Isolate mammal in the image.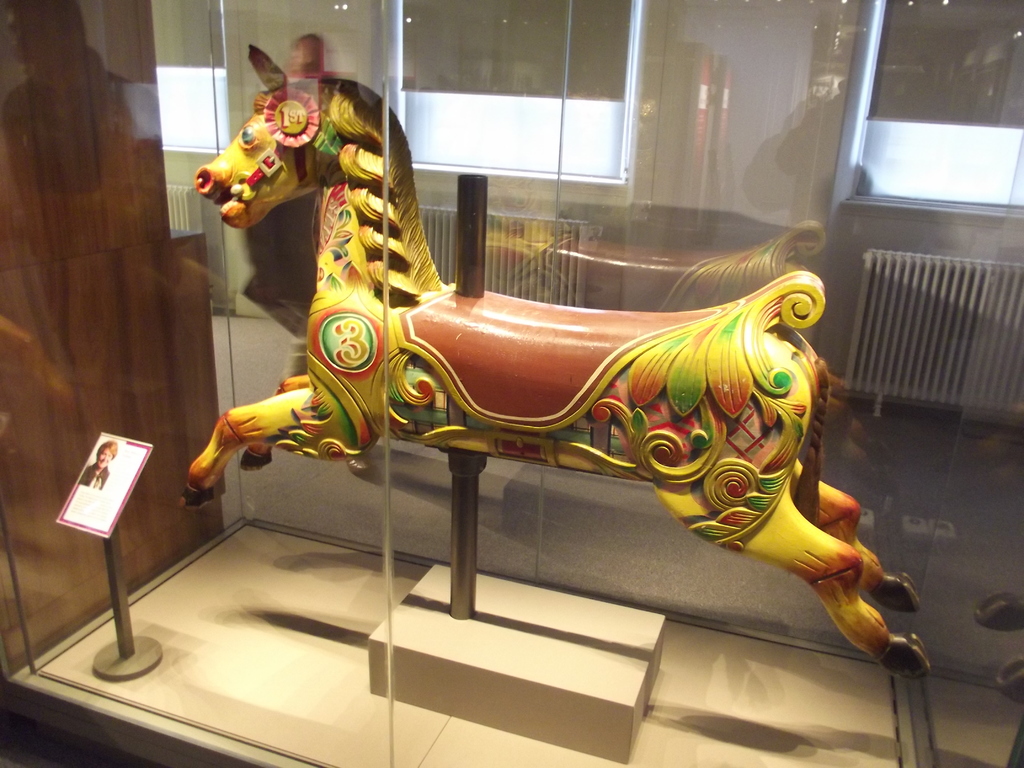
Isolated region: region(79, 439, 117, 490).
